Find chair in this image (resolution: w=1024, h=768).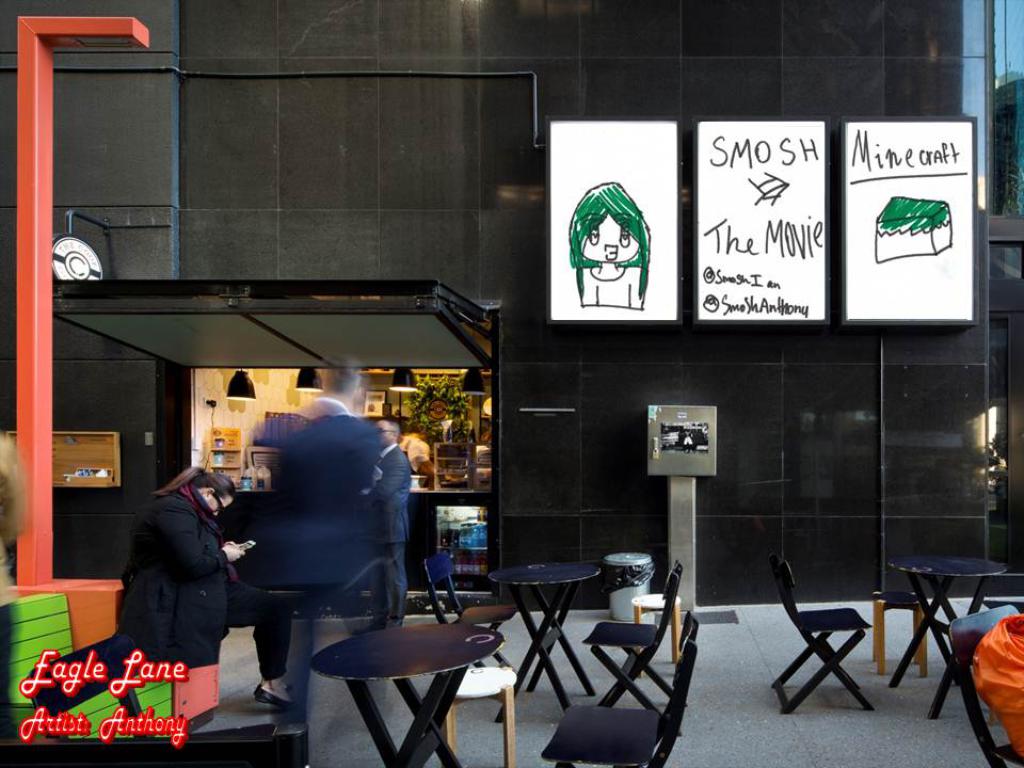
x1=538, y1=618, x2=701, y2=767.
